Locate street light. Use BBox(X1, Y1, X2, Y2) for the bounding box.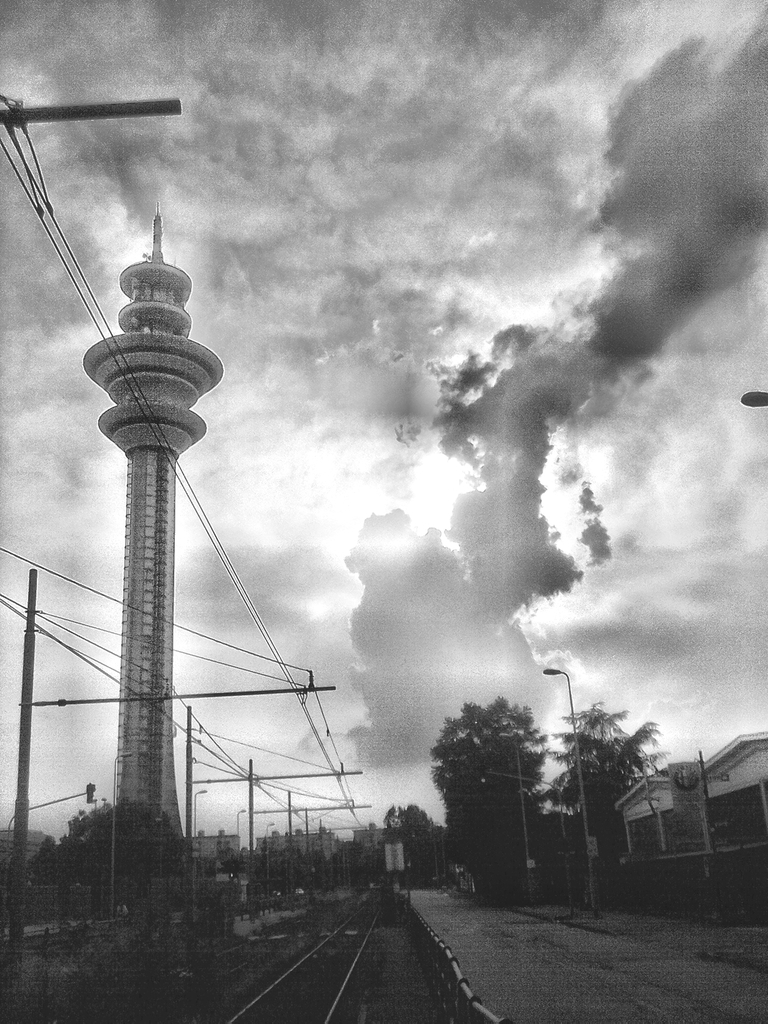
BBox(184, 785, 205, 842).
